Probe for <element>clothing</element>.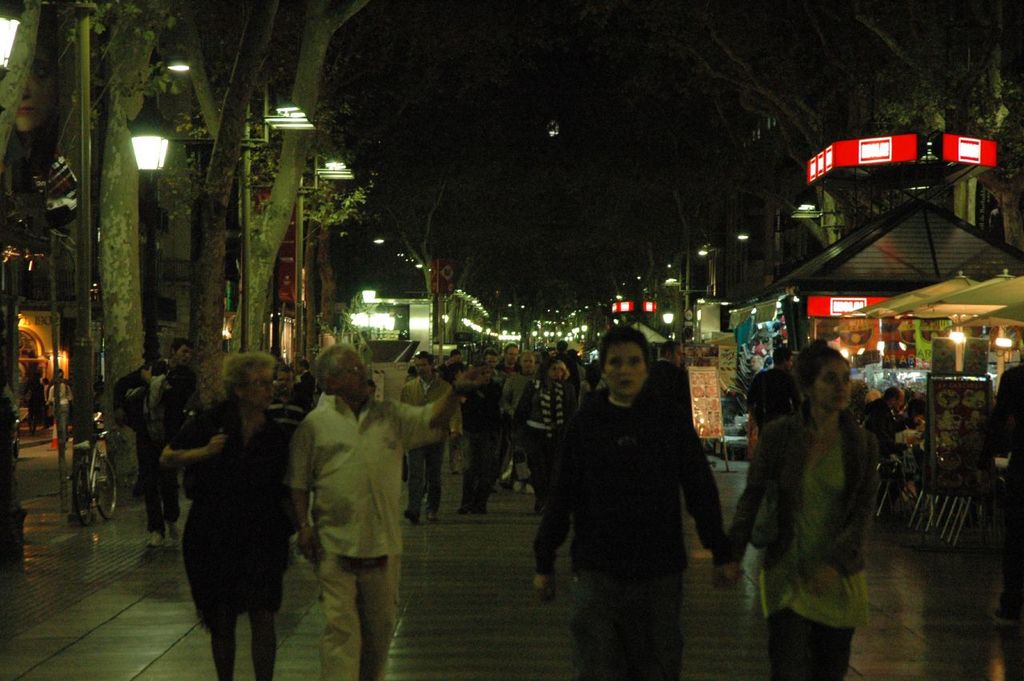
Probe result: (x1=462, y1=379, x2=504, y2=510).
